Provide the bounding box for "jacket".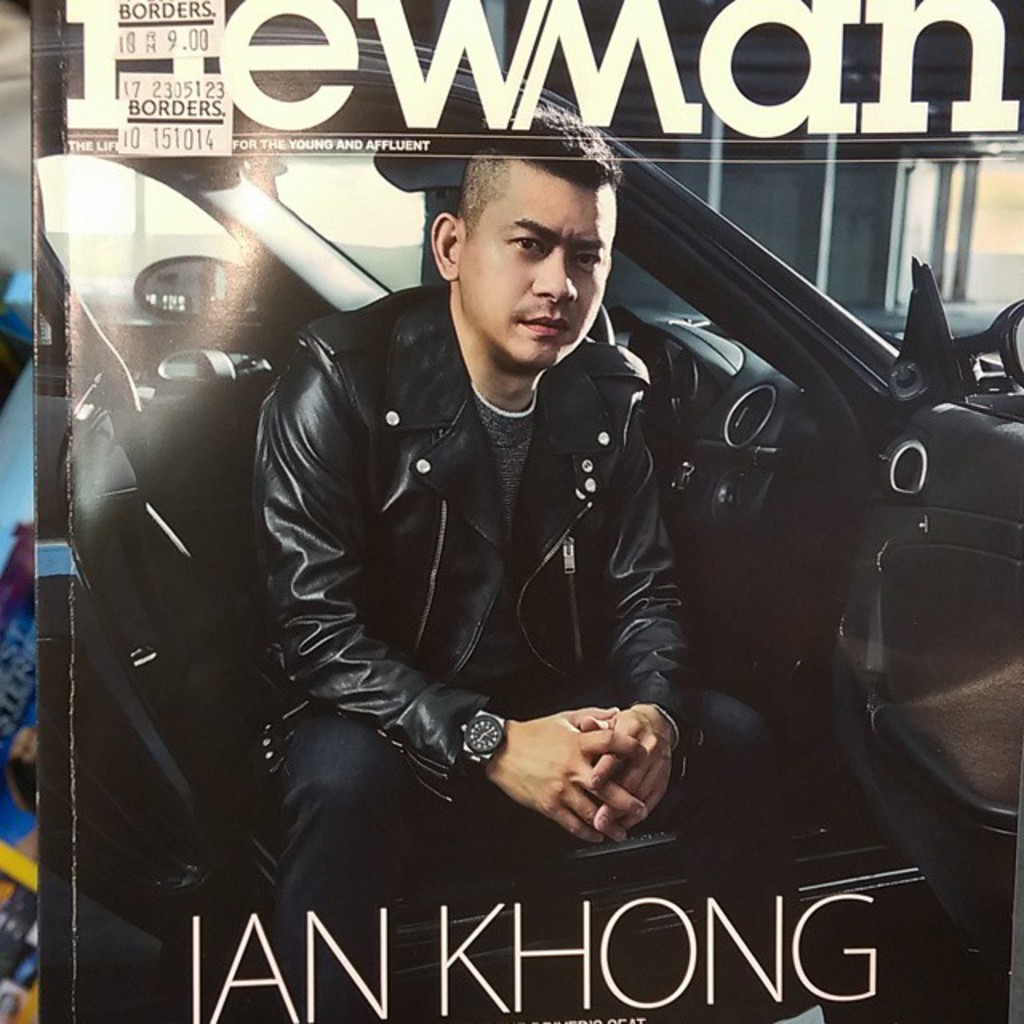
box(251, 288, 691, 792).
